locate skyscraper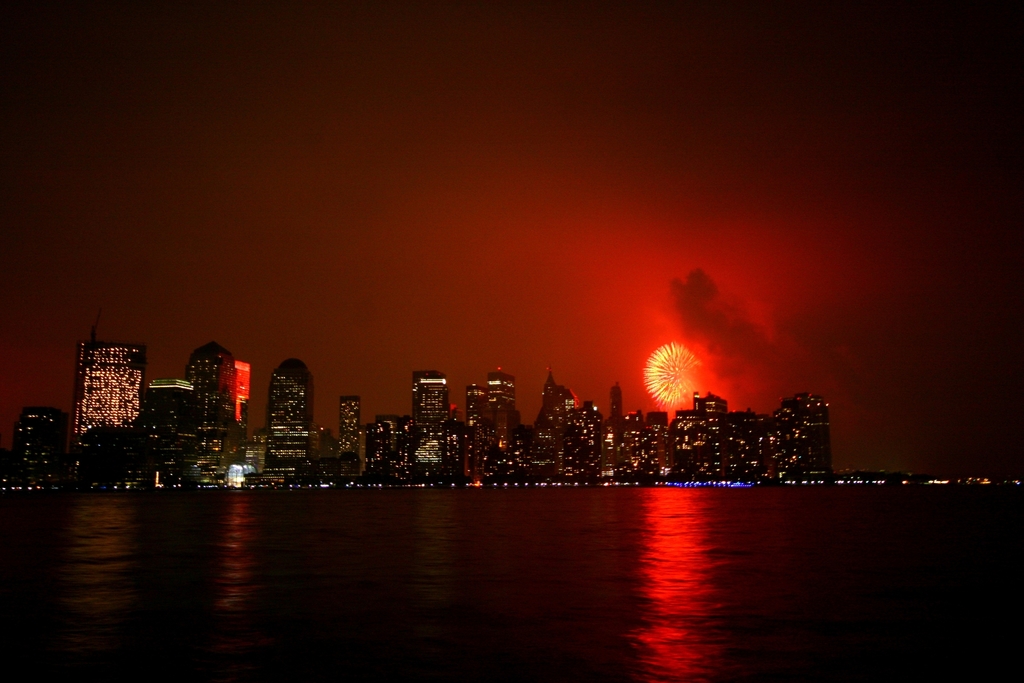
(x1=188, y1=339, x2=251, y2=468)
